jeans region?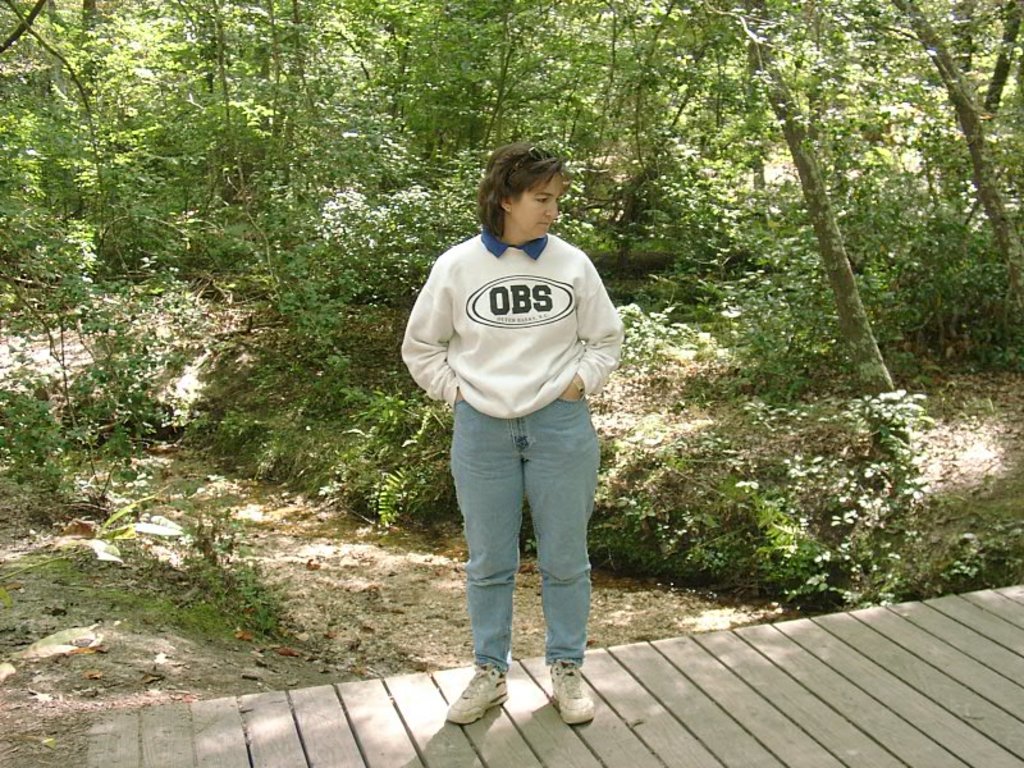
<region>428, 396, 612, 623</region>
